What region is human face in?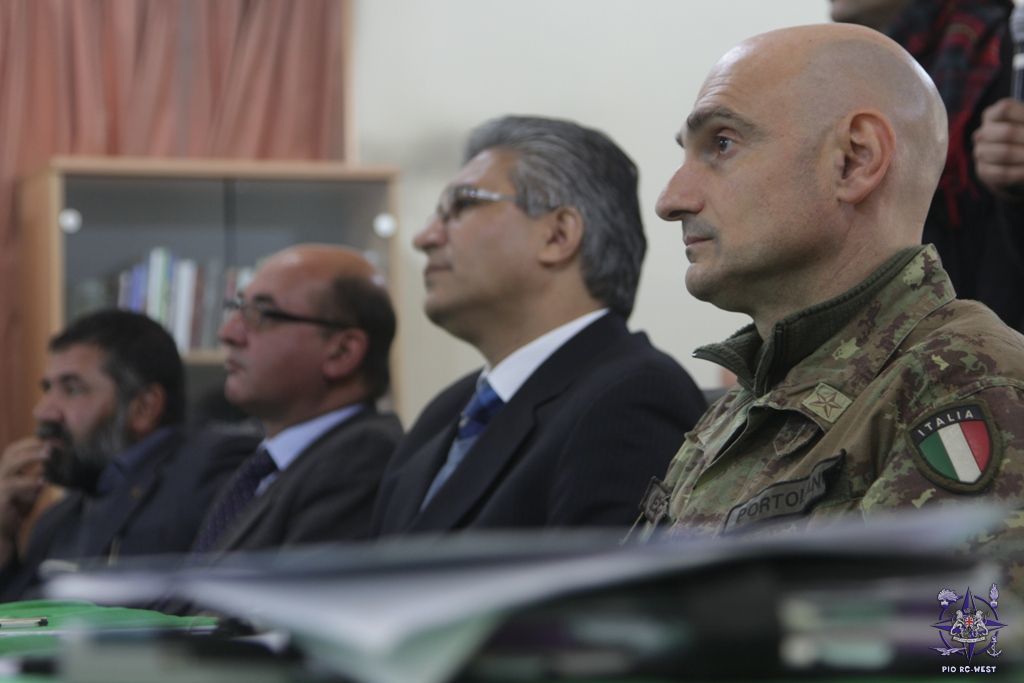
box(652, 48, 836, 300).
